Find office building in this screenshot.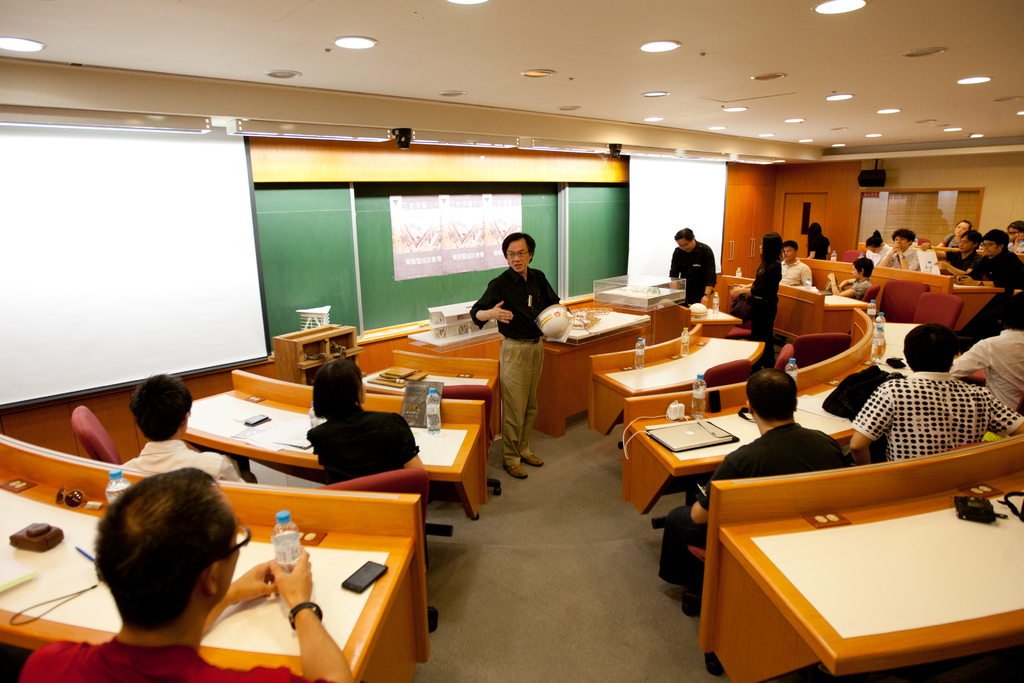
The bounding box for office building is BBox(0, 0, 1023, 682).
